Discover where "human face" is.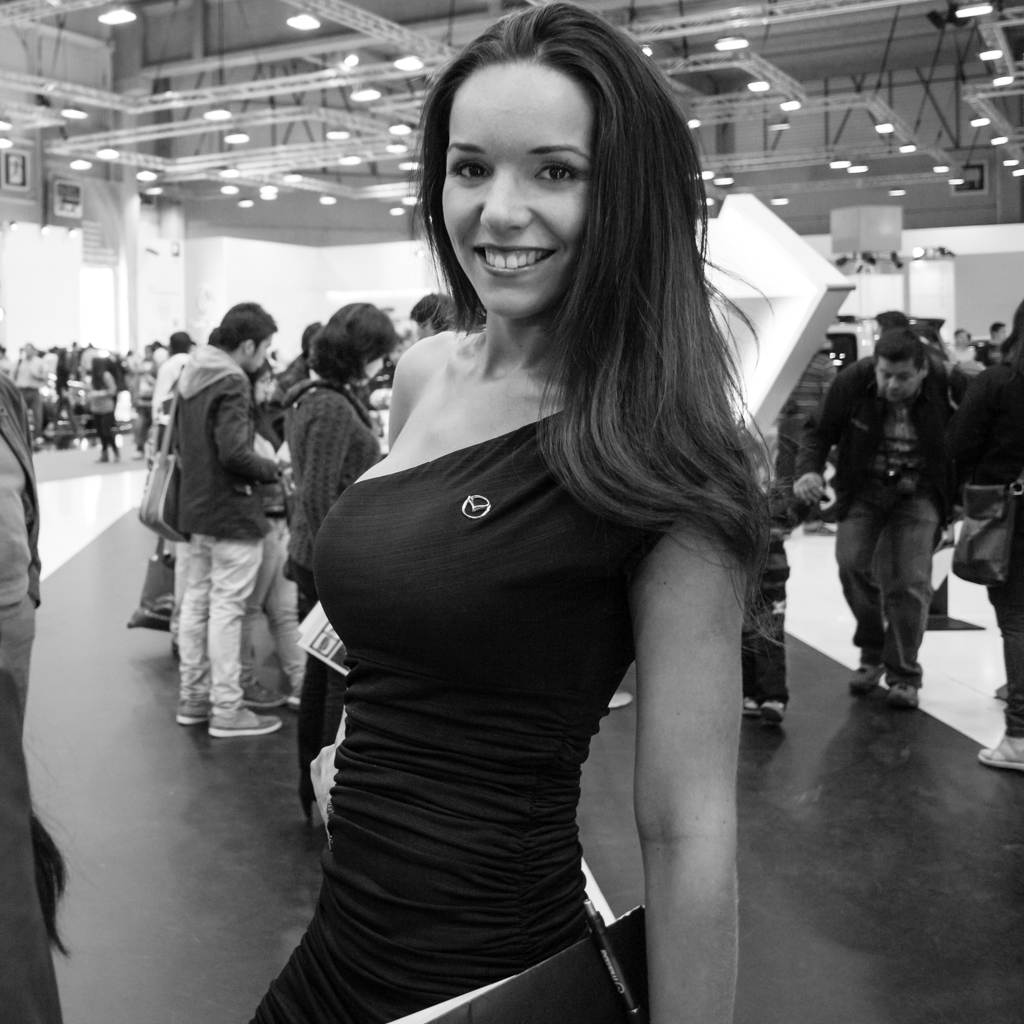
Discovered at (358,353,388,394).
